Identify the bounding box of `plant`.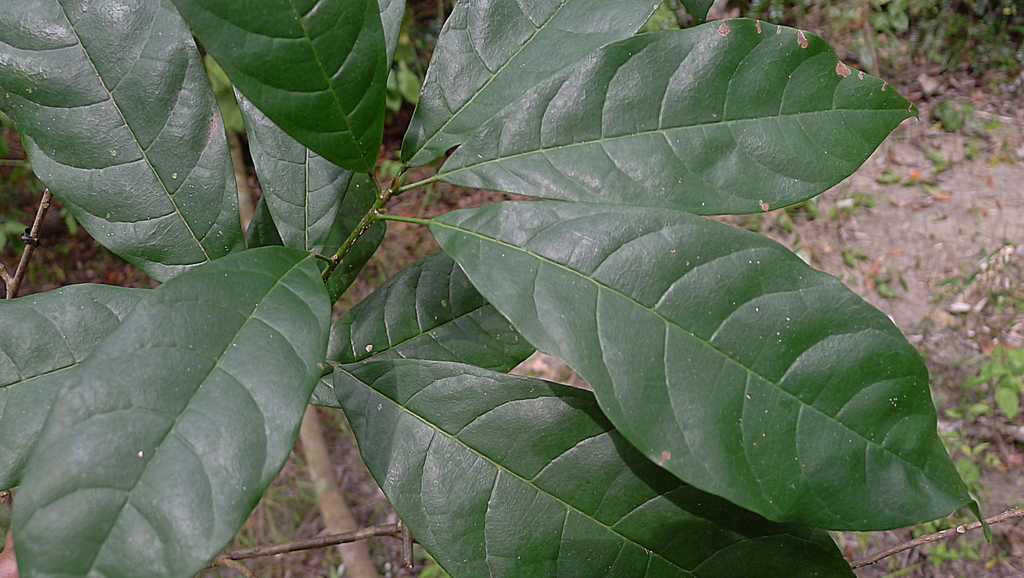
(left=916, top=147, right=951, bottom=173).
